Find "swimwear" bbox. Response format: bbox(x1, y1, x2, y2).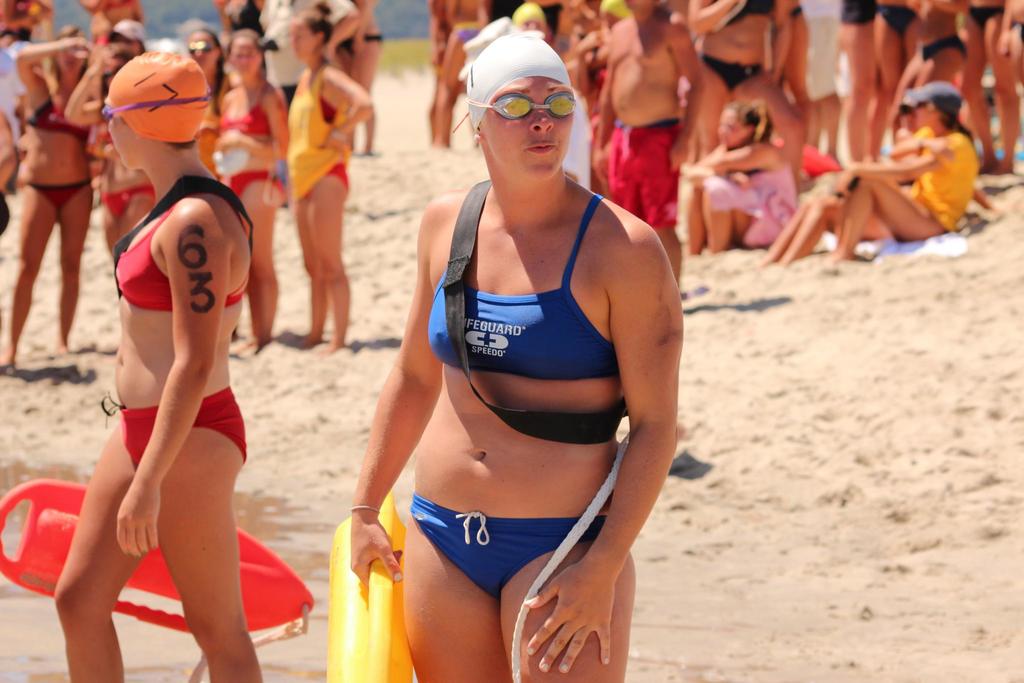
bbox(536, 0, 561, 50).
